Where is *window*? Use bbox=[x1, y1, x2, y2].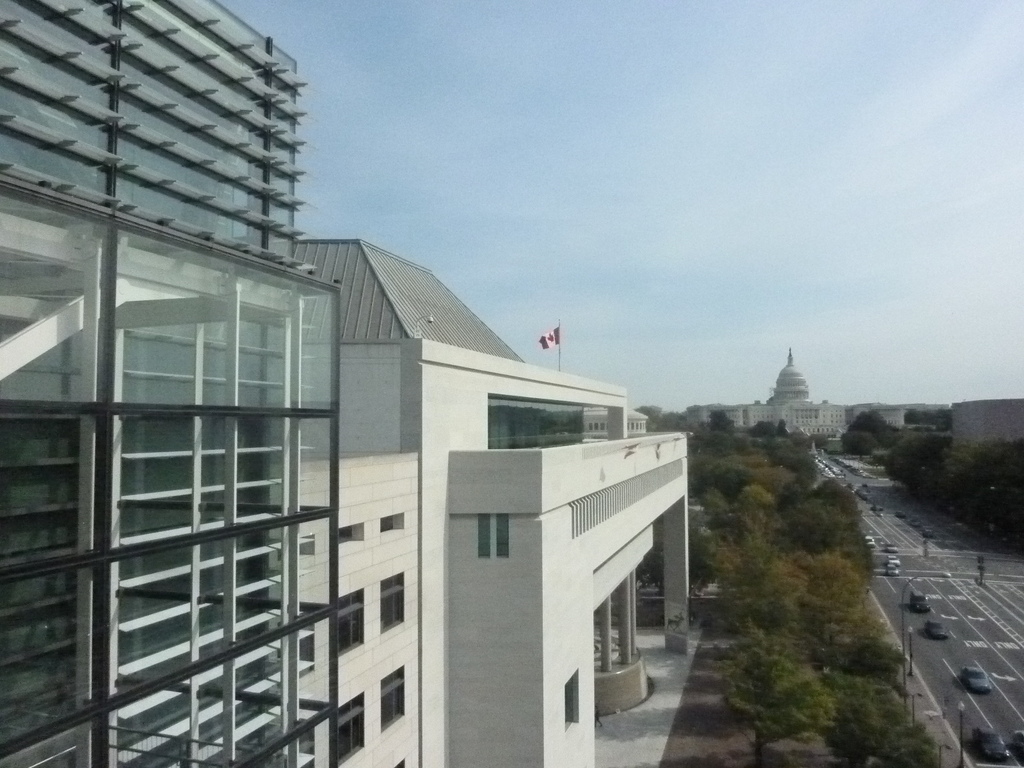
bbox=[493, 515, 510, 554].
